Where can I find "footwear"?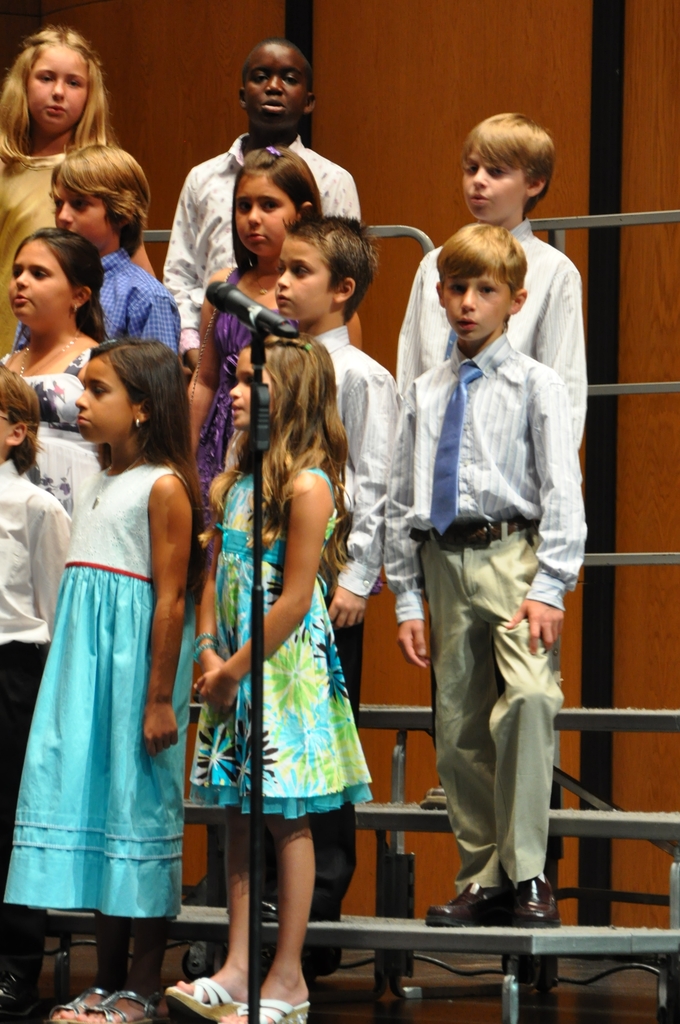
You can find it at [x1=425, y1=882, x2=518, y2=929].
